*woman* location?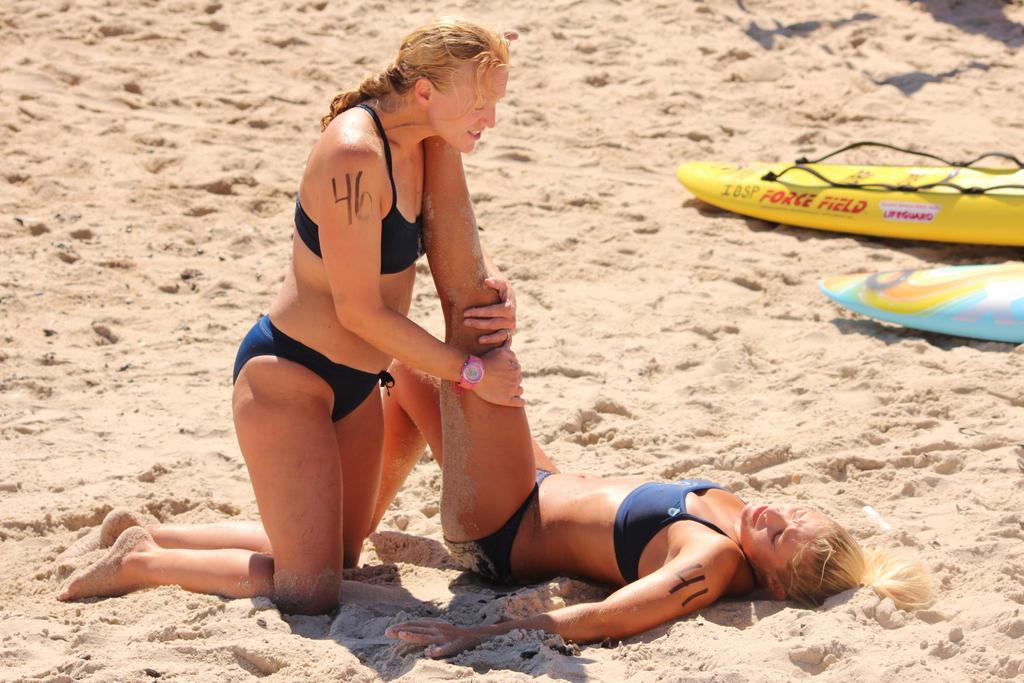
bbox=(51, 15, 527, 621)
